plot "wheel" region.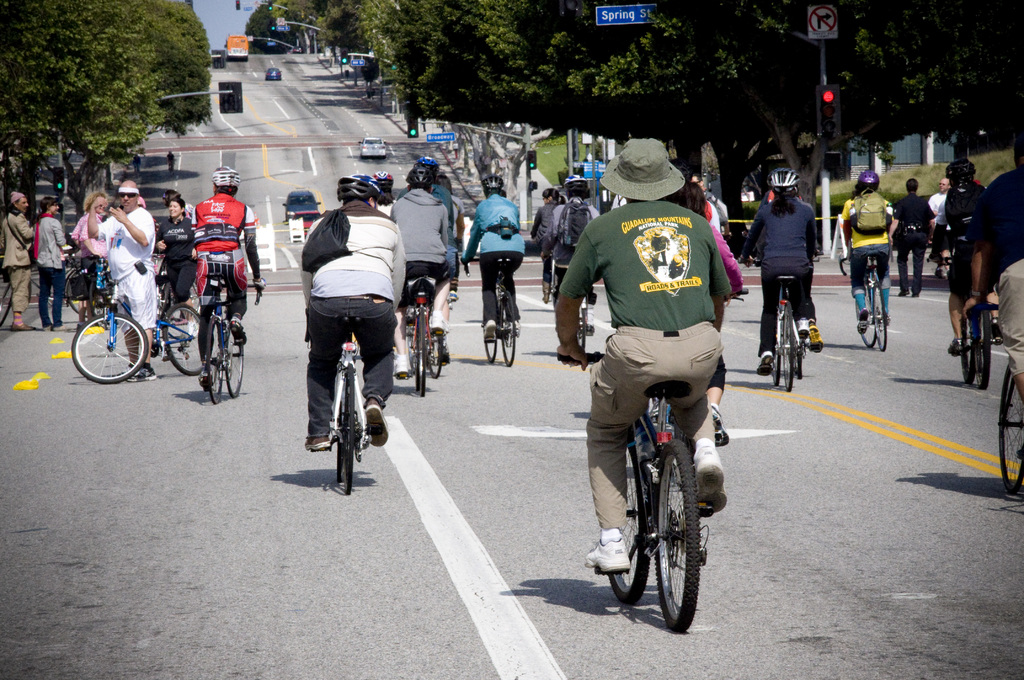
Plotted at detection(771, 357, 779, 387).
